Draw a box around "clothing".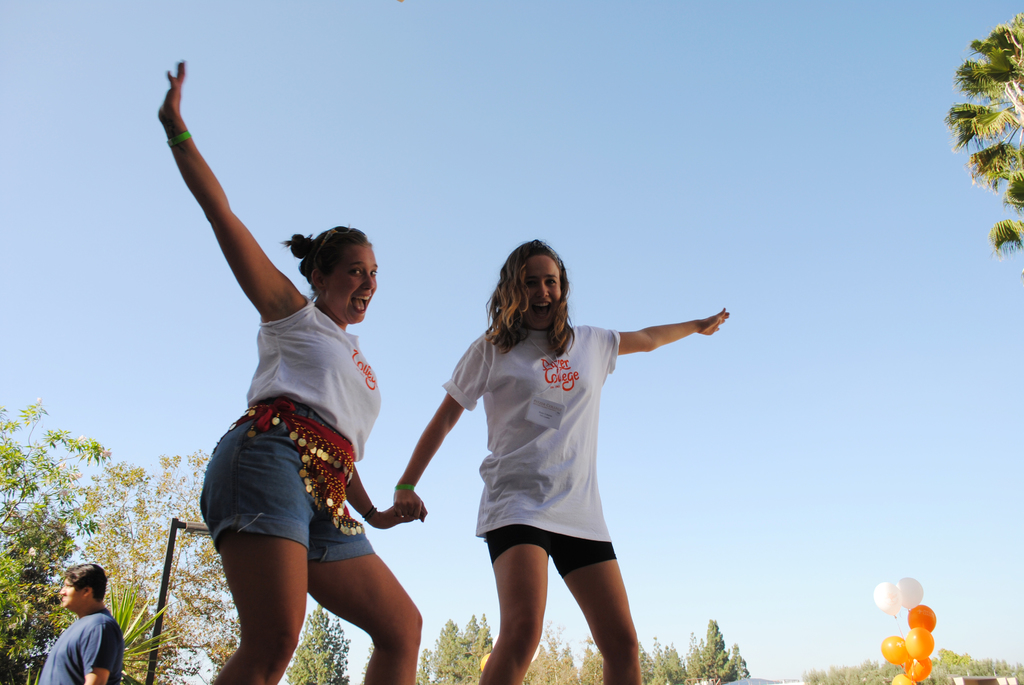
[449,318,634,579].
